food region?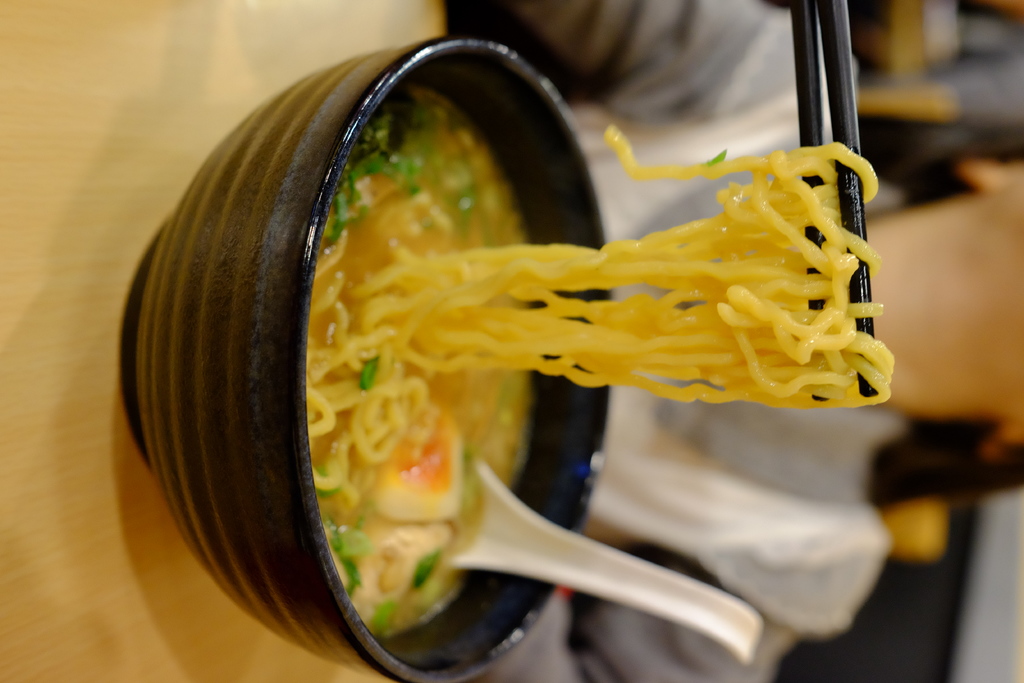
166, 49, 892, 597
